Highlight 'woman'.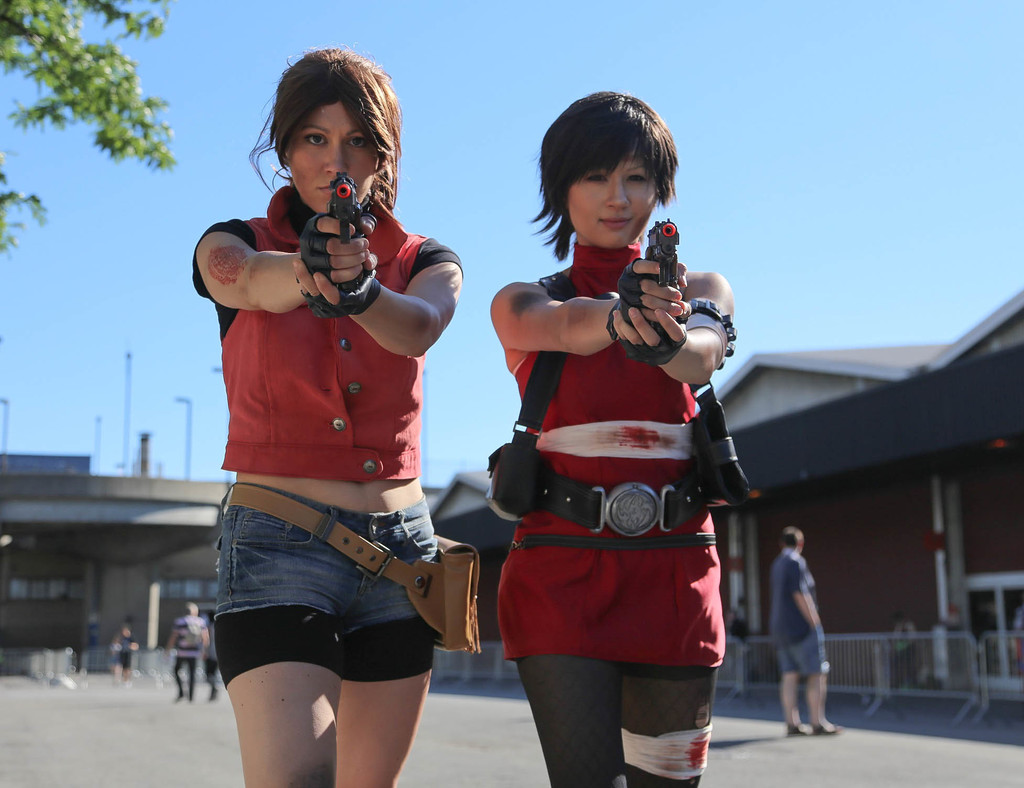
Highlighted region: rect(173, 54, 510, 787).
